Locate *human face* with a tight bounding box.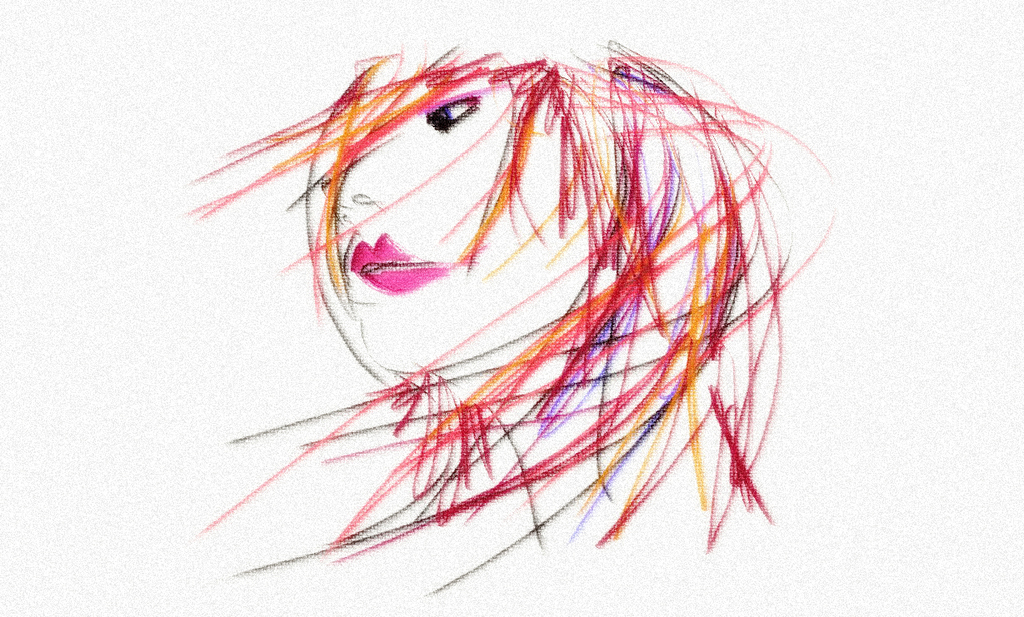
pyautogui.locateOnScreen(315, 57, 612, 372).
